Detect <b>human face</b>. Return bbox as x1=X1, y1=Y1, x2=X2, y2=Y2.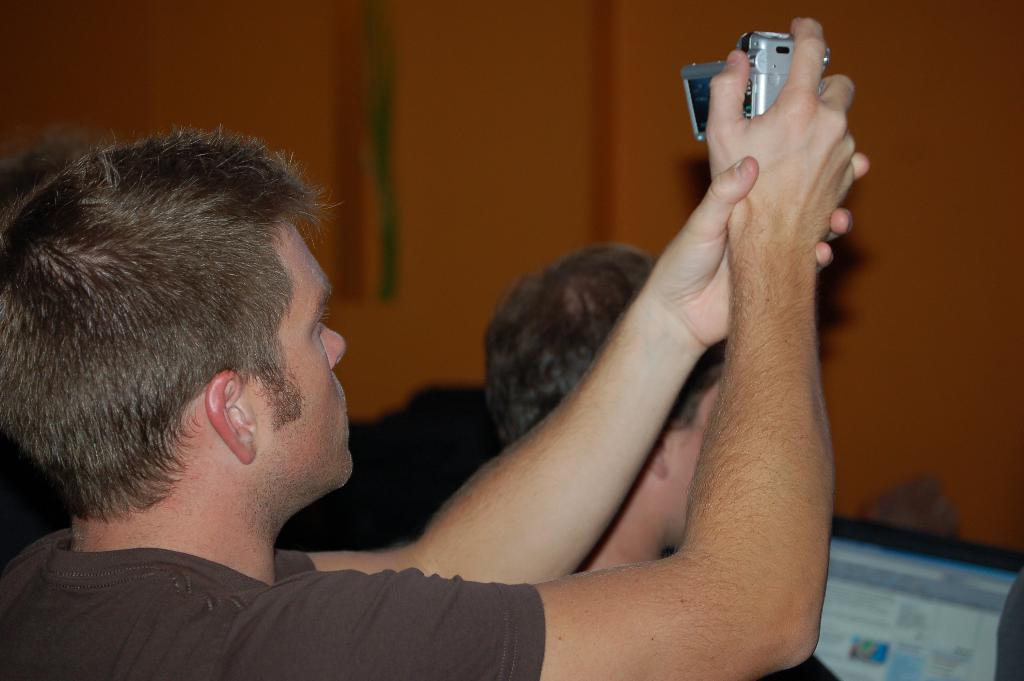
x1=259, y1=221, x2=357, y2=504.
